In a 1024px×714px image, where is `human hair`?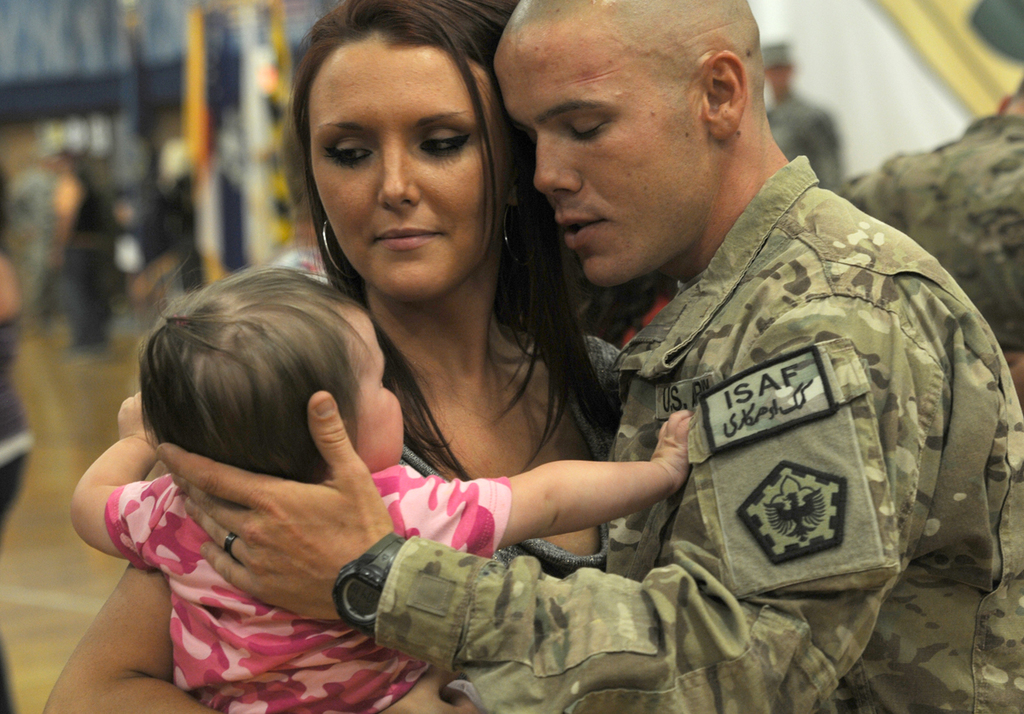
(293, 0, 627, 488).
